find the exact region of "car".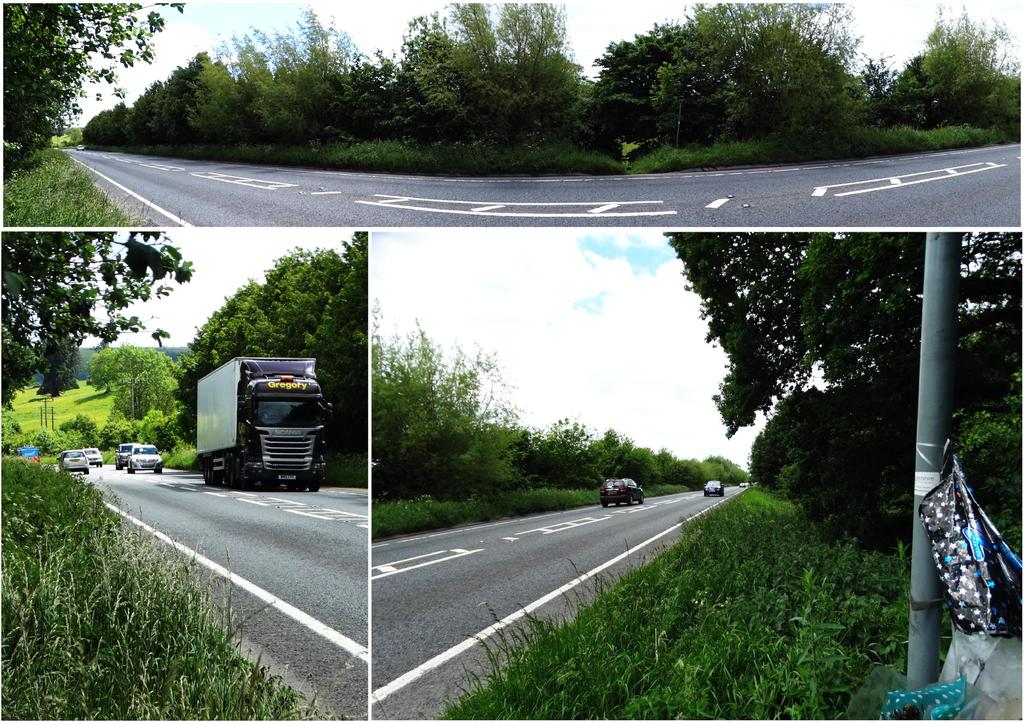
Exact region: locate(84, 447, 101, 468).
